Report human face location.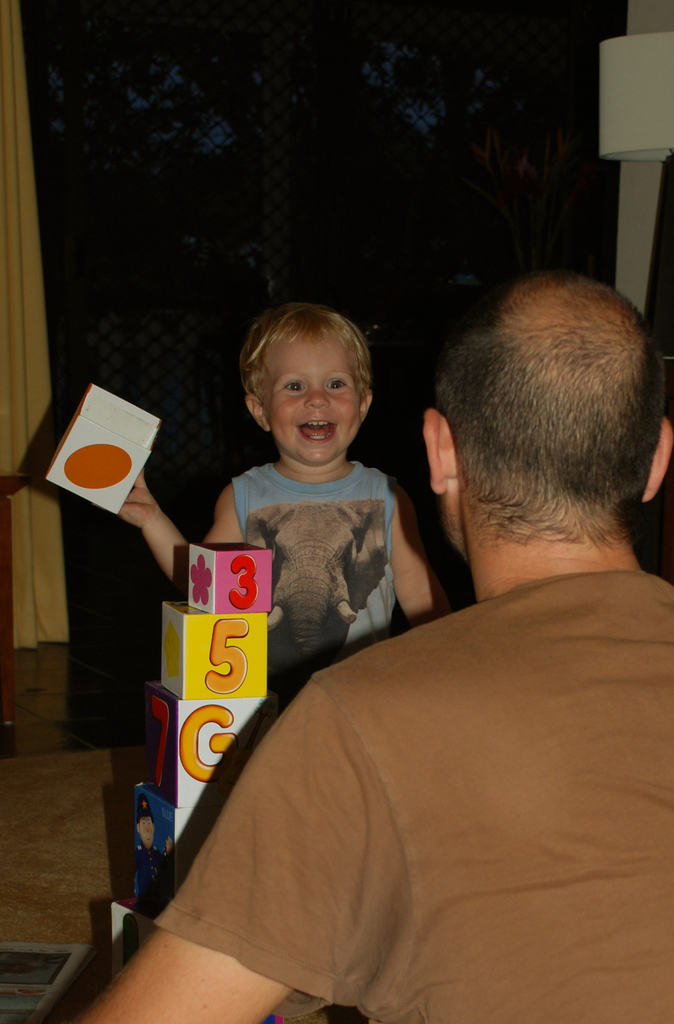
Report: <region>269, 344, 362, 467</region>.
